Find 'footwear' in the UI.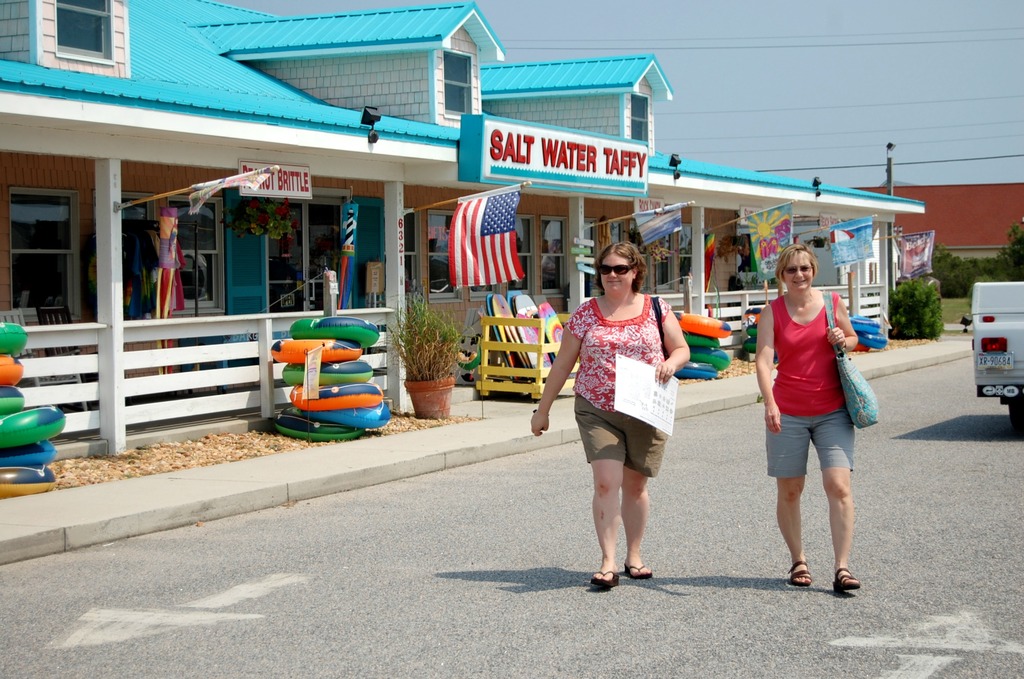
UI element at <bbox>787, 559, 811, 586</bbox>.
